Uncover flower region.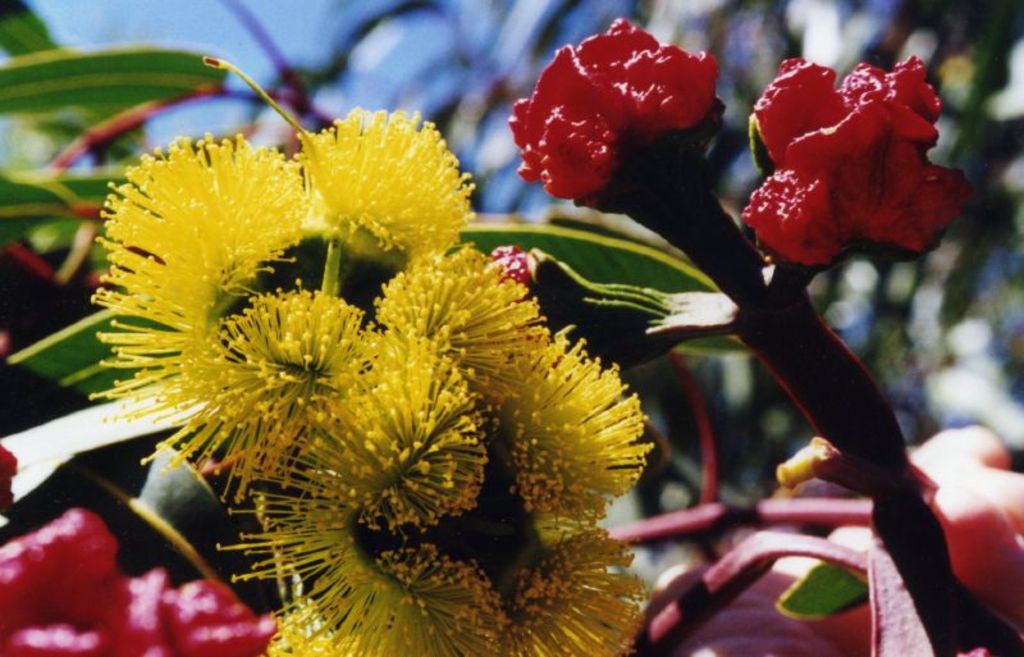
Uncovered: [504,14,719,207].
